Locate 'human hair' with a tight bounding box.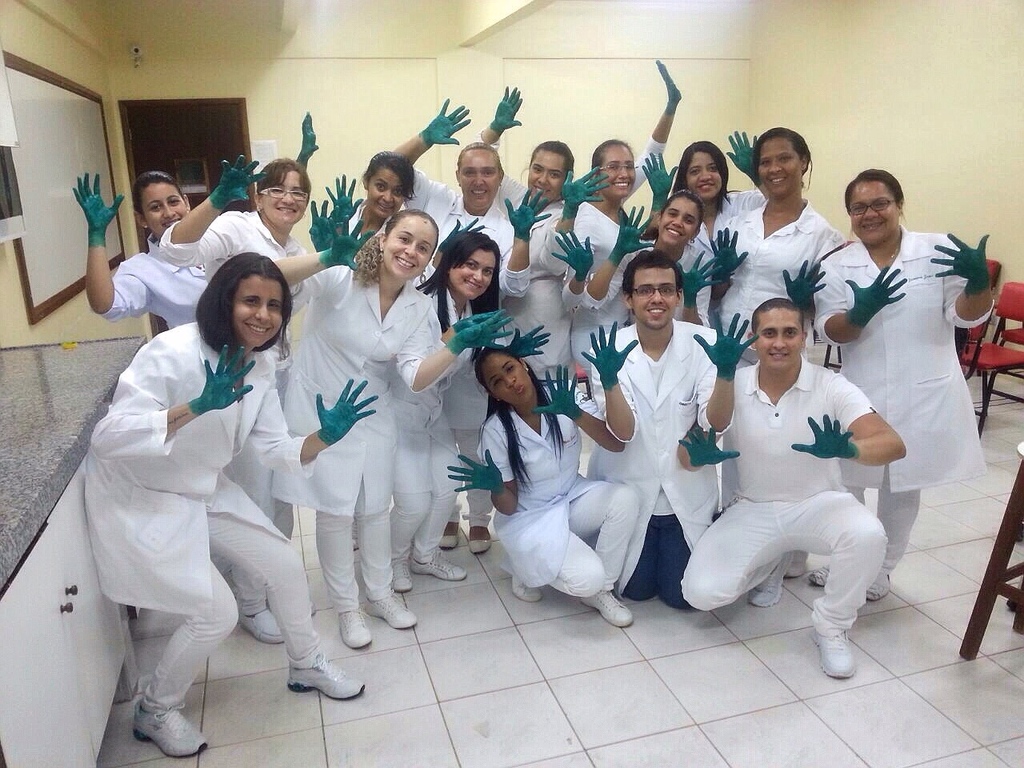
left=482, top=350, right=566, bottom=490.
